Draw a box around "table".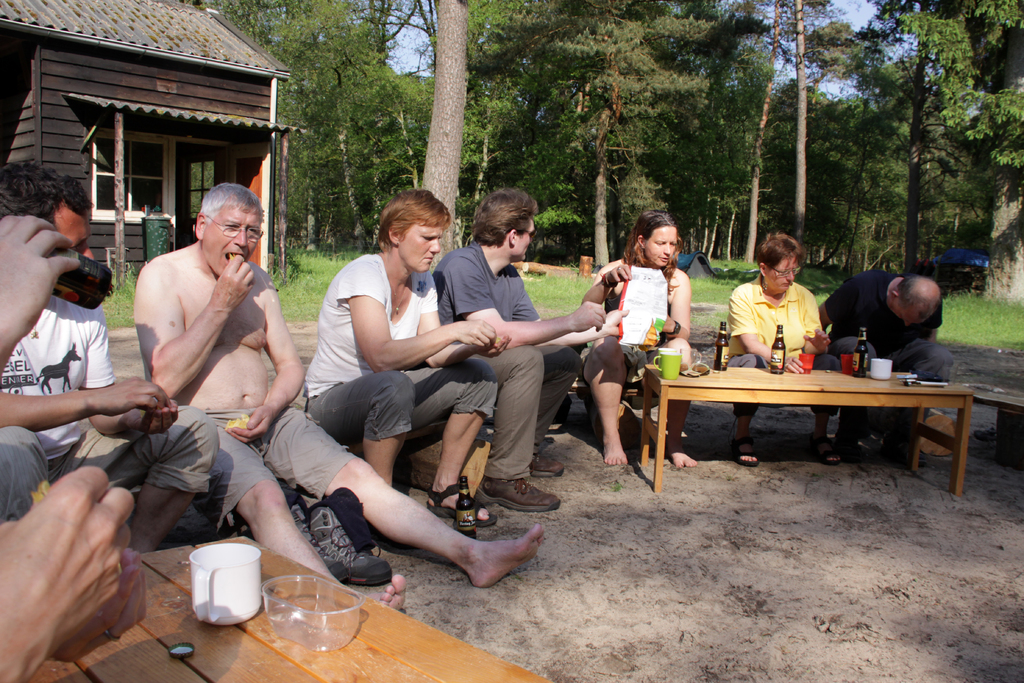
[x1=0, y1=530, x2=560, y2=682].
